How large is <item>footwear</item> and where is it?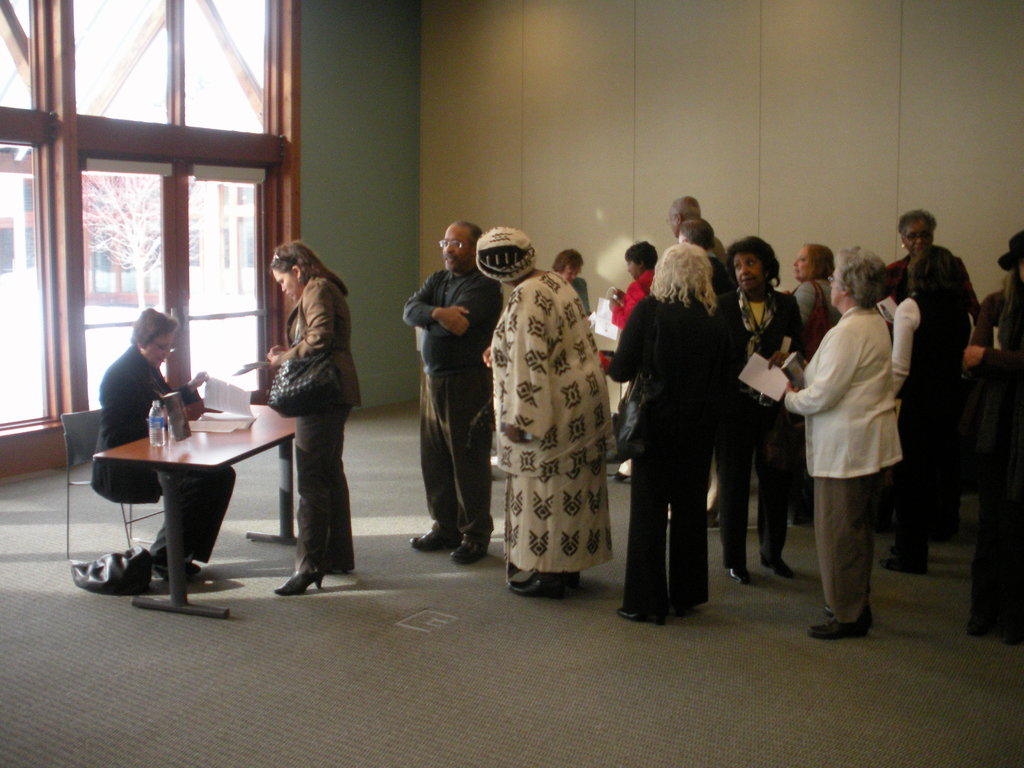
Bounding box: region(276, 569, 326, 590).
